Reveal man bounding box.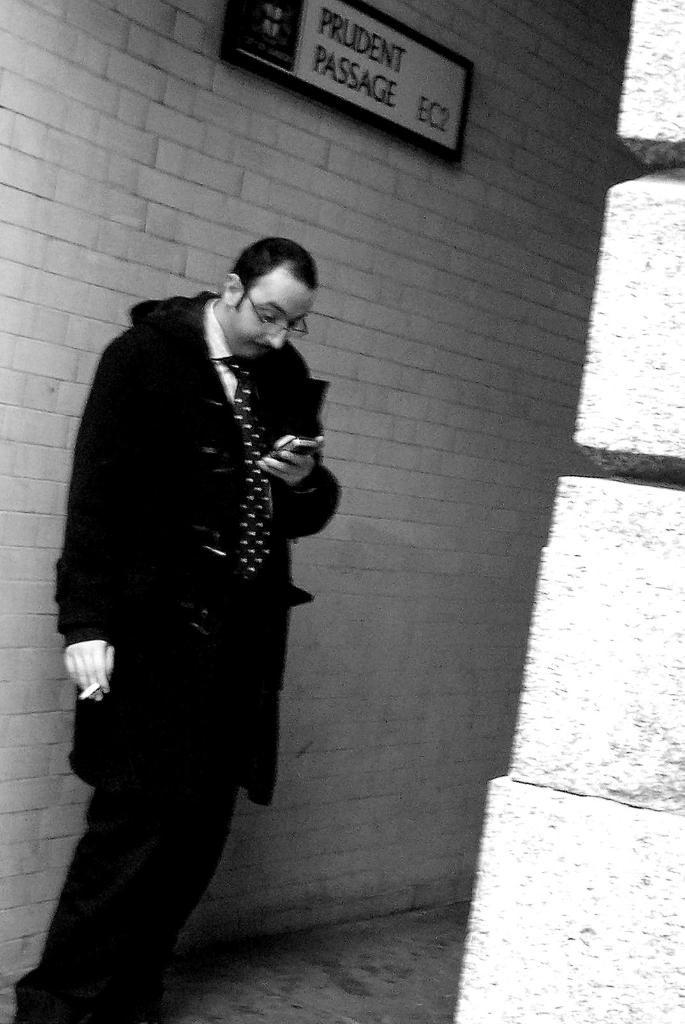
Revealed: crop(7, 228, 345, 1023).
